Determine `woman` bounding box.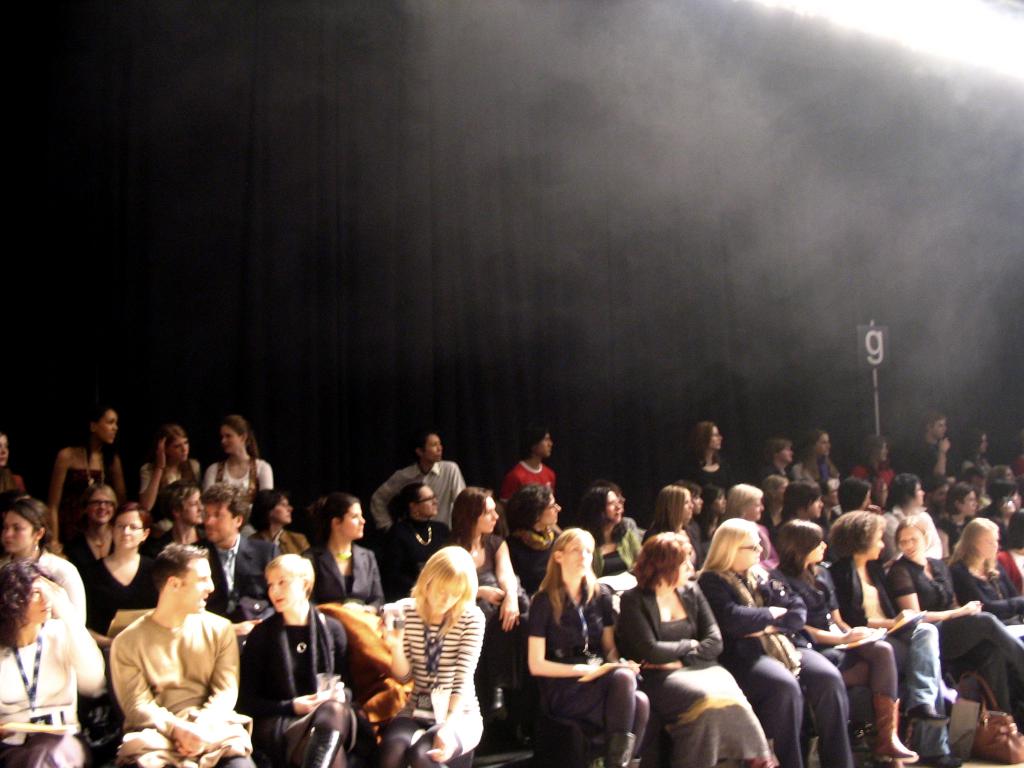
Determined: [694,519,865,767].
